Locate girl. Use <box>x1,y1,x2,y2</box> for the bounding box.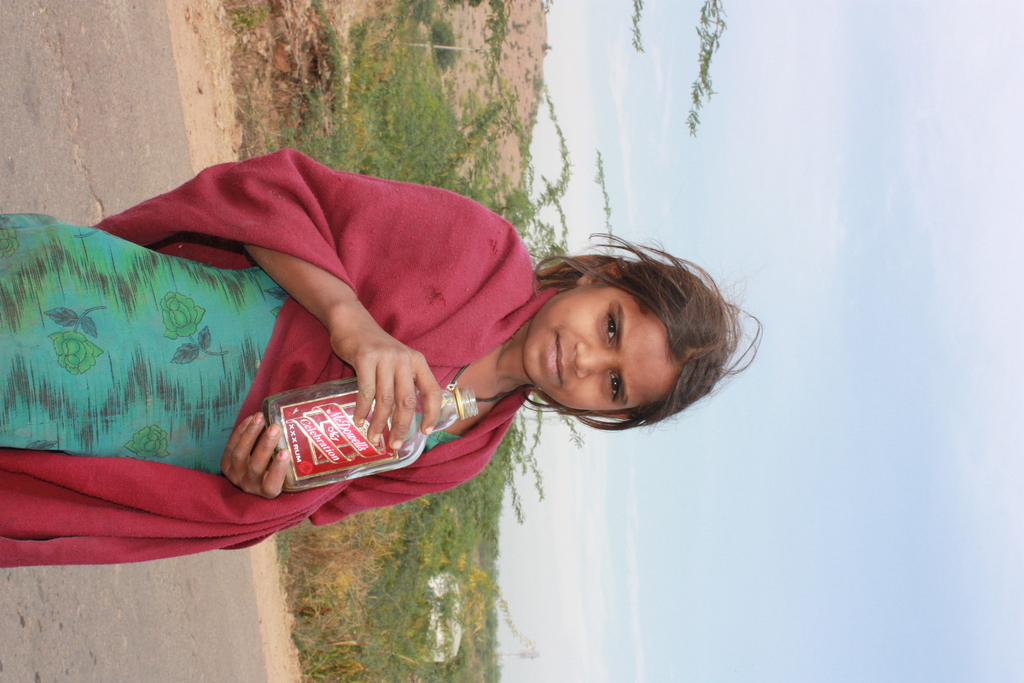
<box>0,149,760,573</box>.
